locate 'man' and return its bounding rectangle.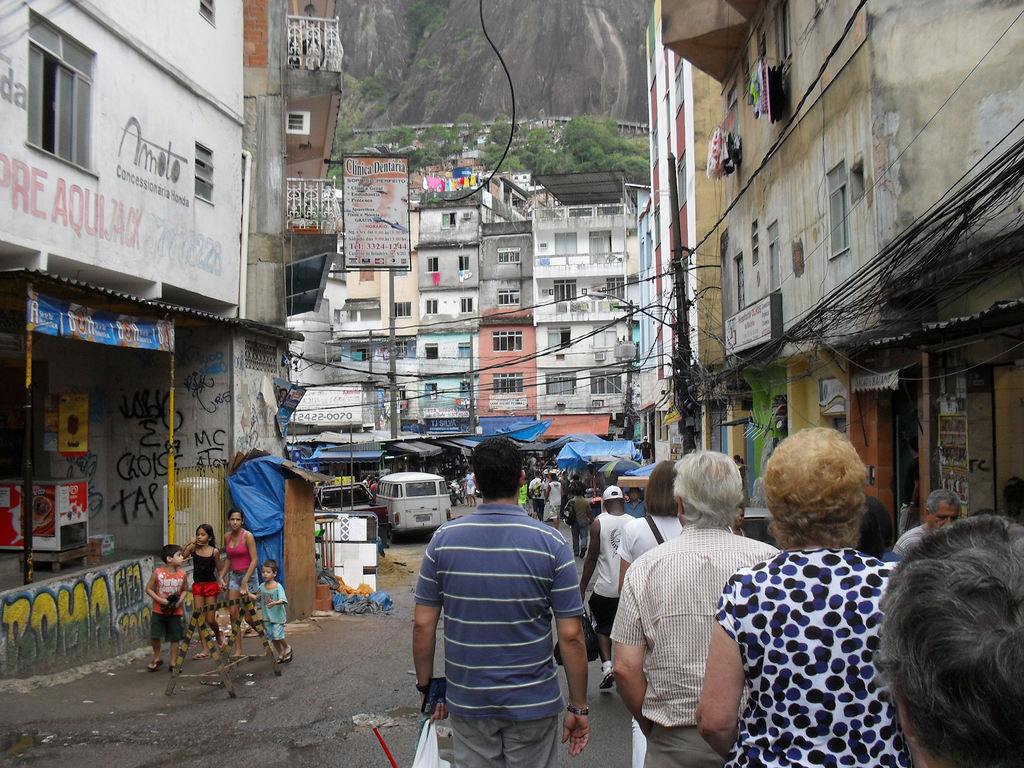
crop(409, 465, 599, 758).
